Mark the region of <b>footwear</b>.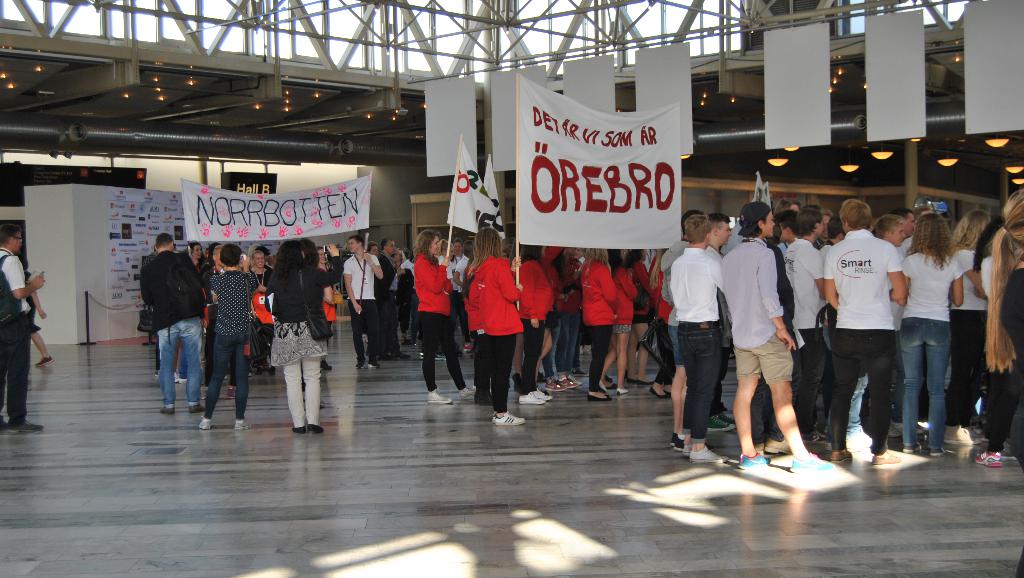
Region: <region>973, 449, 1004, 465</region>.
